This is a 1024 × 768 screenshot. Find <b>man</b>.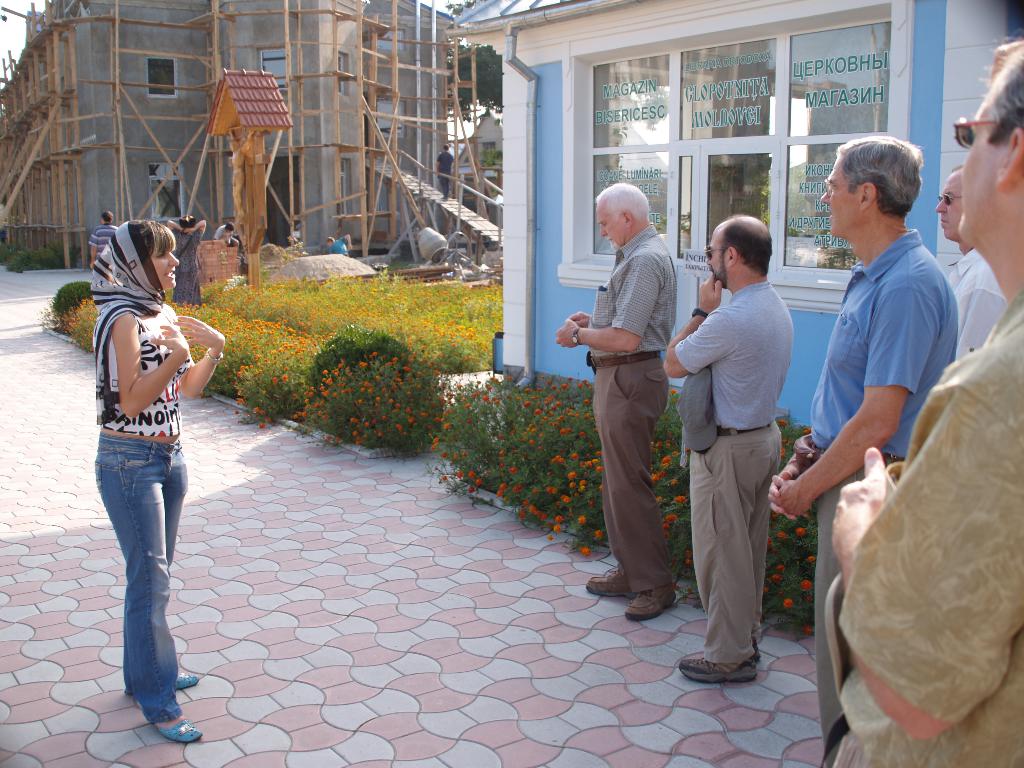
Bounding box: 684/210/813/678.
